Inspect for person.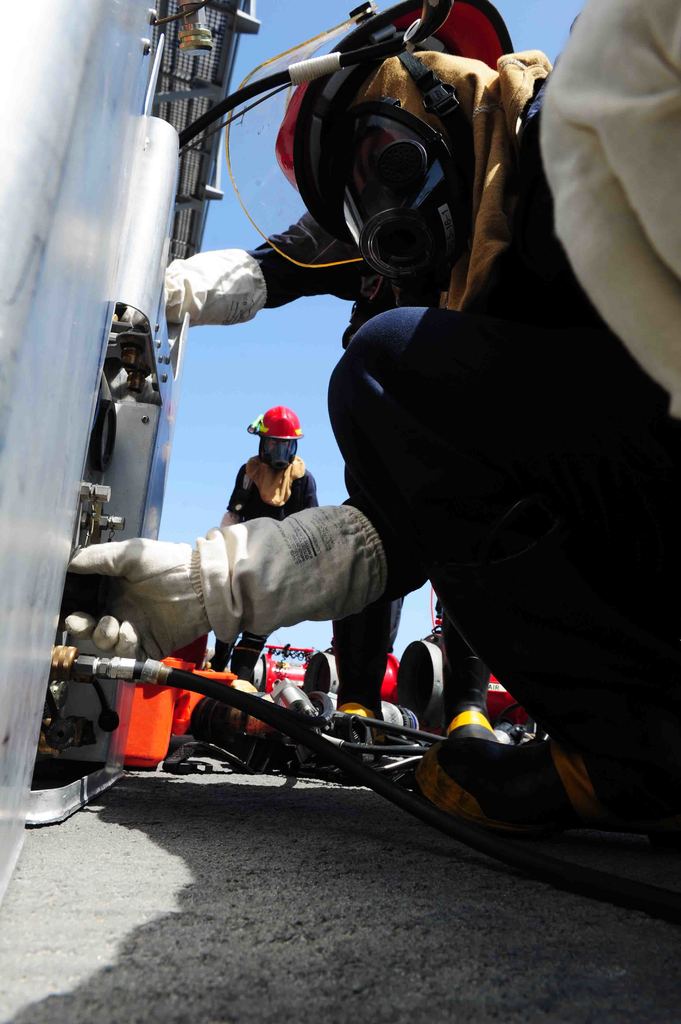
Inspection: crop(51, 0, 680, 844).
